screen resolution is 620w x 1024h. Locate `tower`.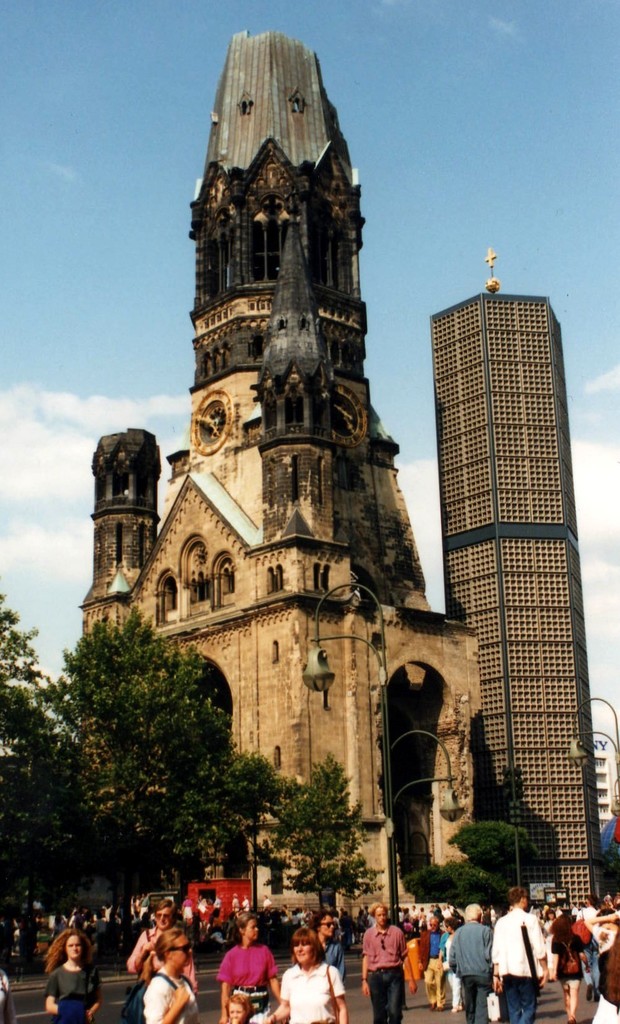
BBox(81, 424, 157, 643).
